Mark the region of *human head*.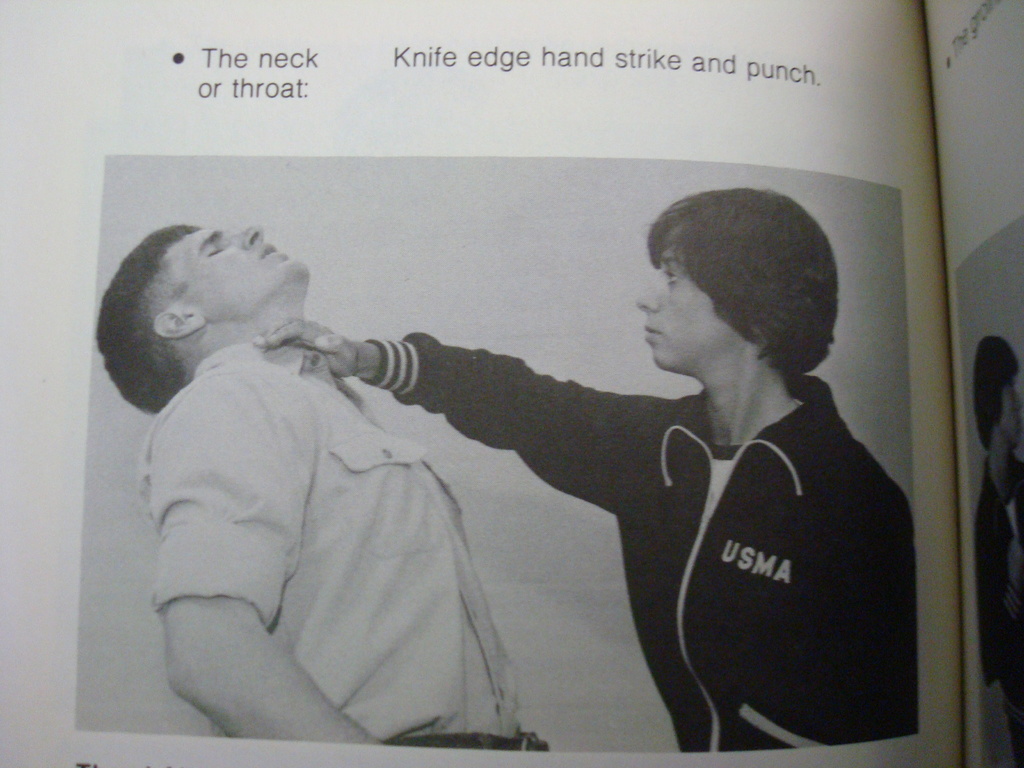
Region: crop(637, 182, 842, 373).
